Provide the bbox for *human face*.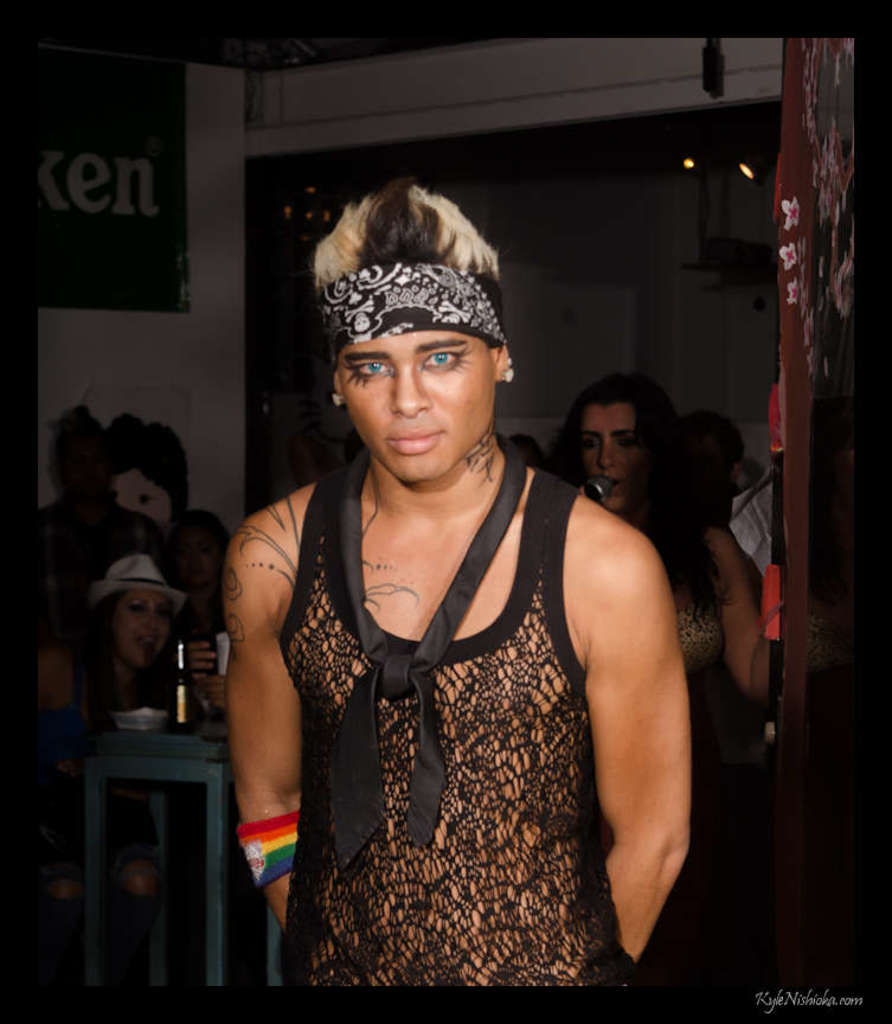
339:250:505:501.
